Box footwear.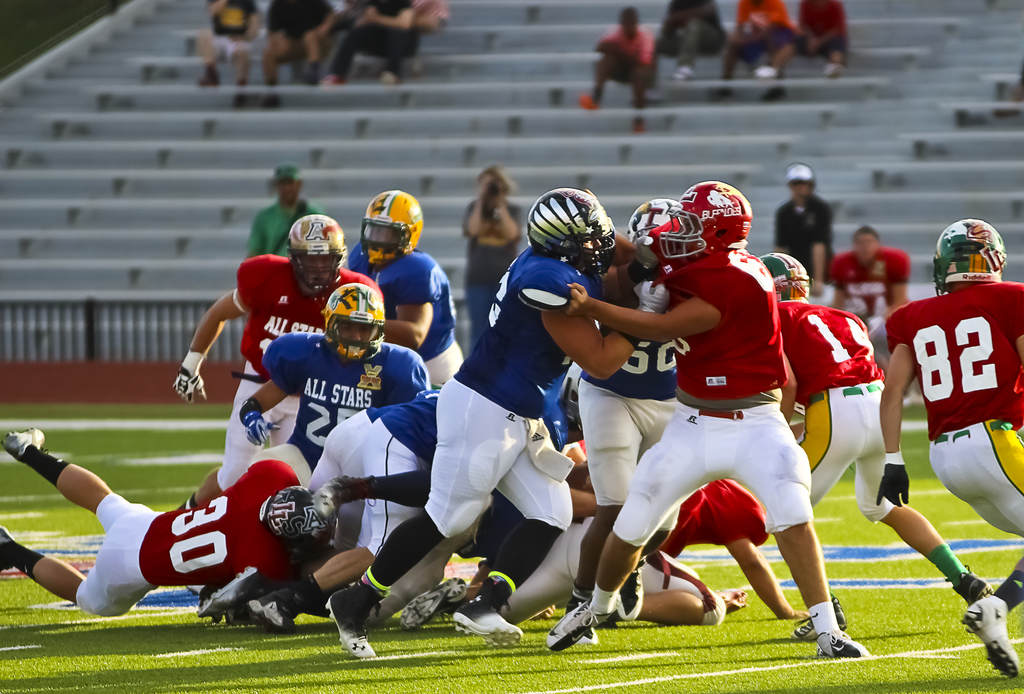
<box>618,556,648,622</box>.
